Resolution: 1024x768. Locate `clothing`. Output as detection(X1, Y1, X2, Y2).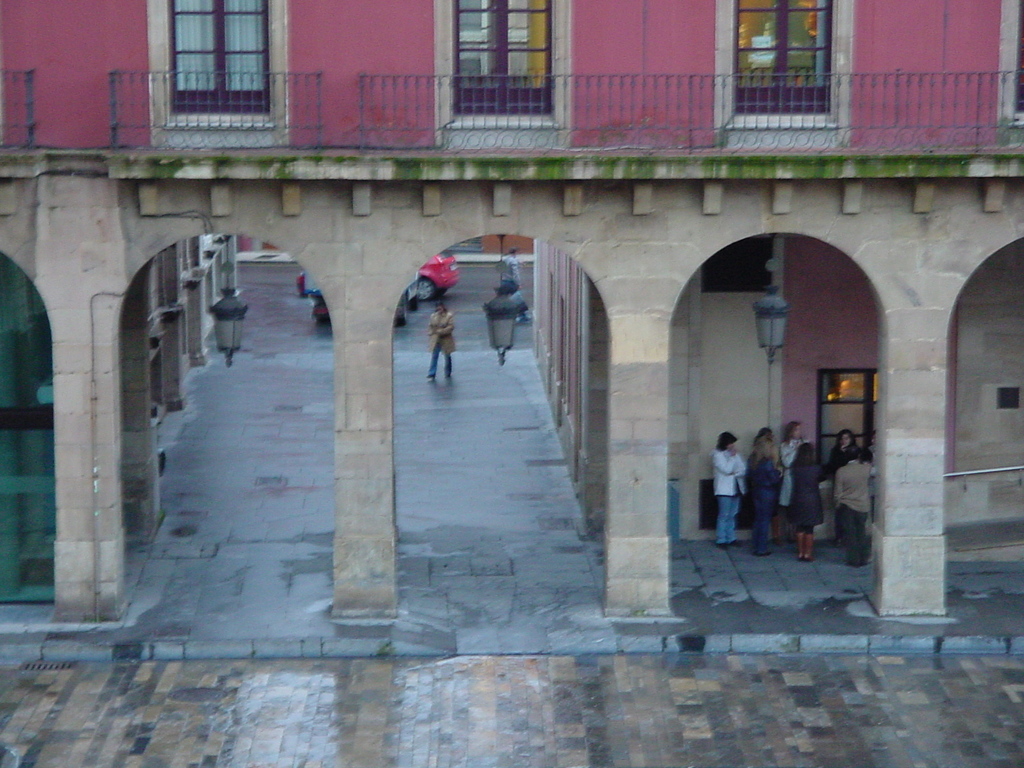
detection(824, 443, 862, 531).
